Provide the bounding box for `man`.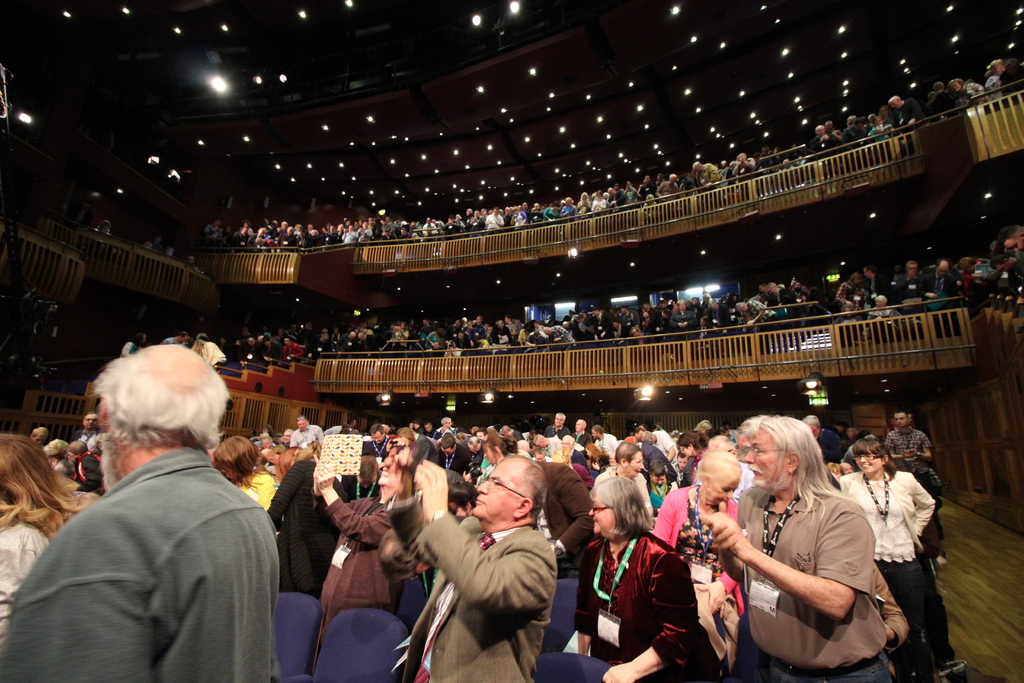
select_region(429, 414, 457, 443).
